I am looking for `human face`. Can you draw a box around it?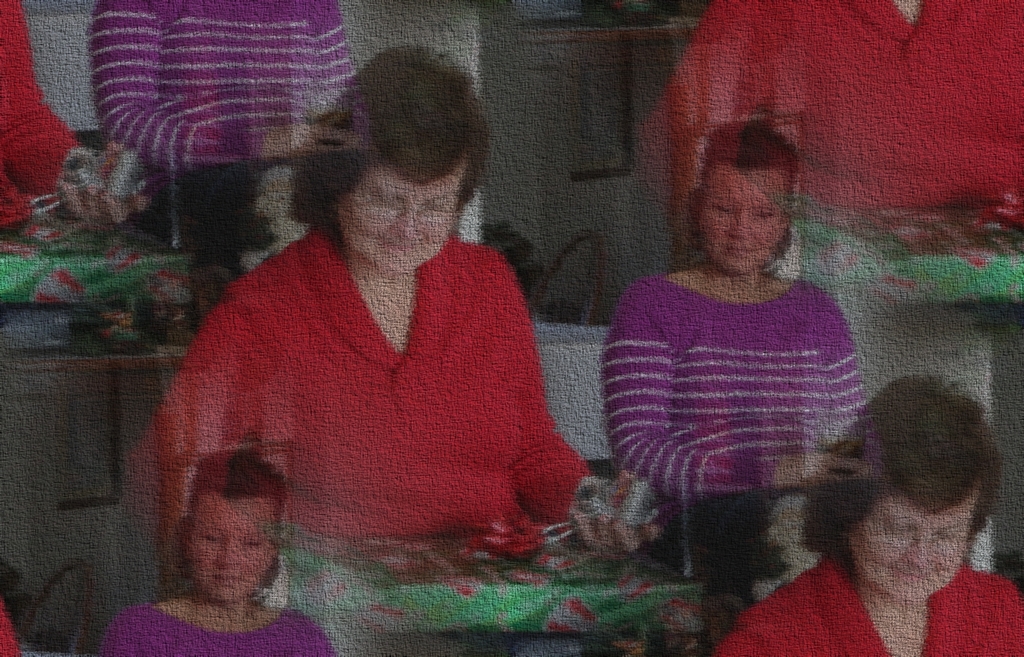
Sure, the bounding box is [187,502,277,603].
